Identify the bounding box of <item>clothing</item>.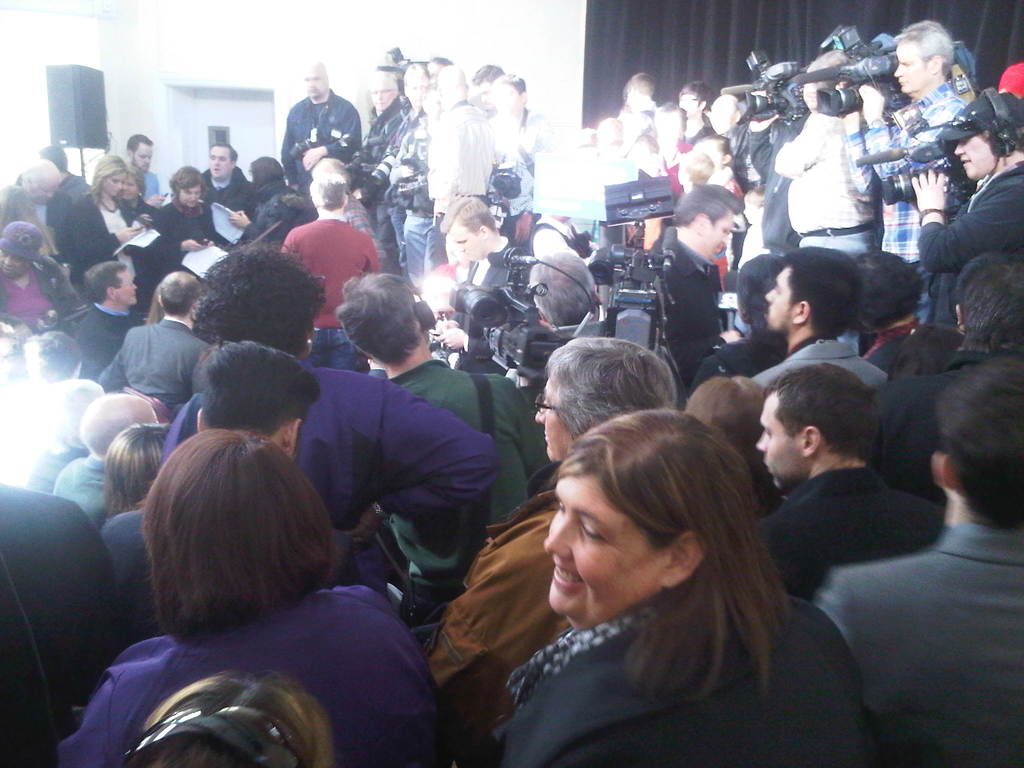
crop(268, 68, 356, 175).
